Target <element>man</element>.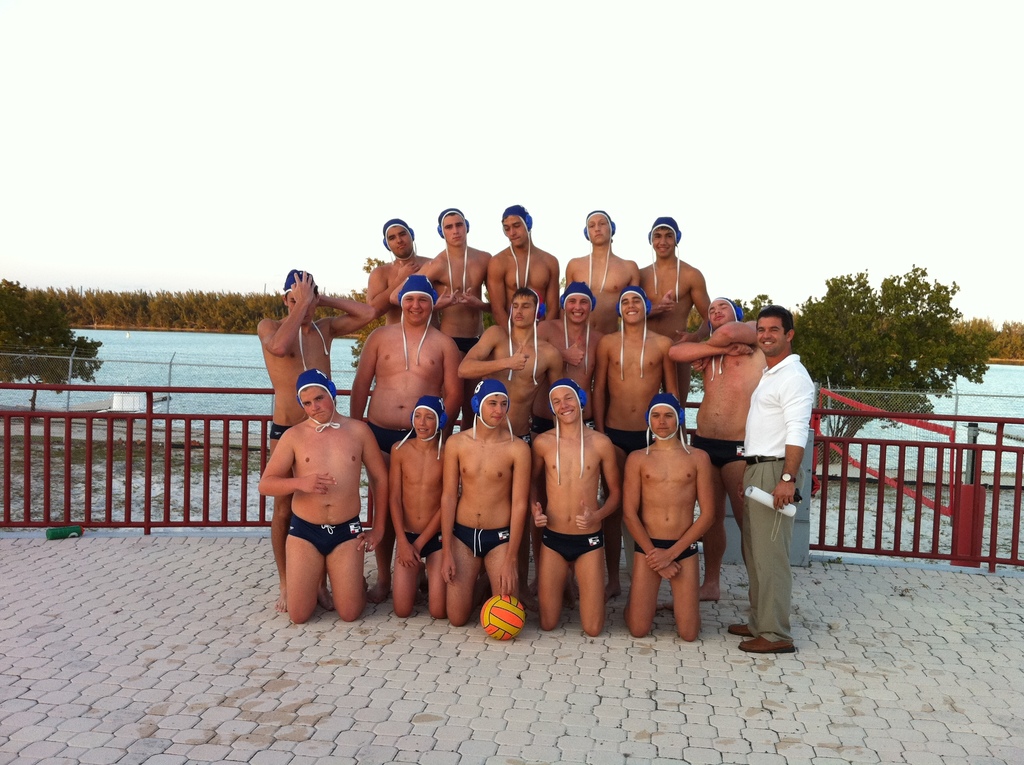
Target region: bbox(637, 212, 709, 405).
